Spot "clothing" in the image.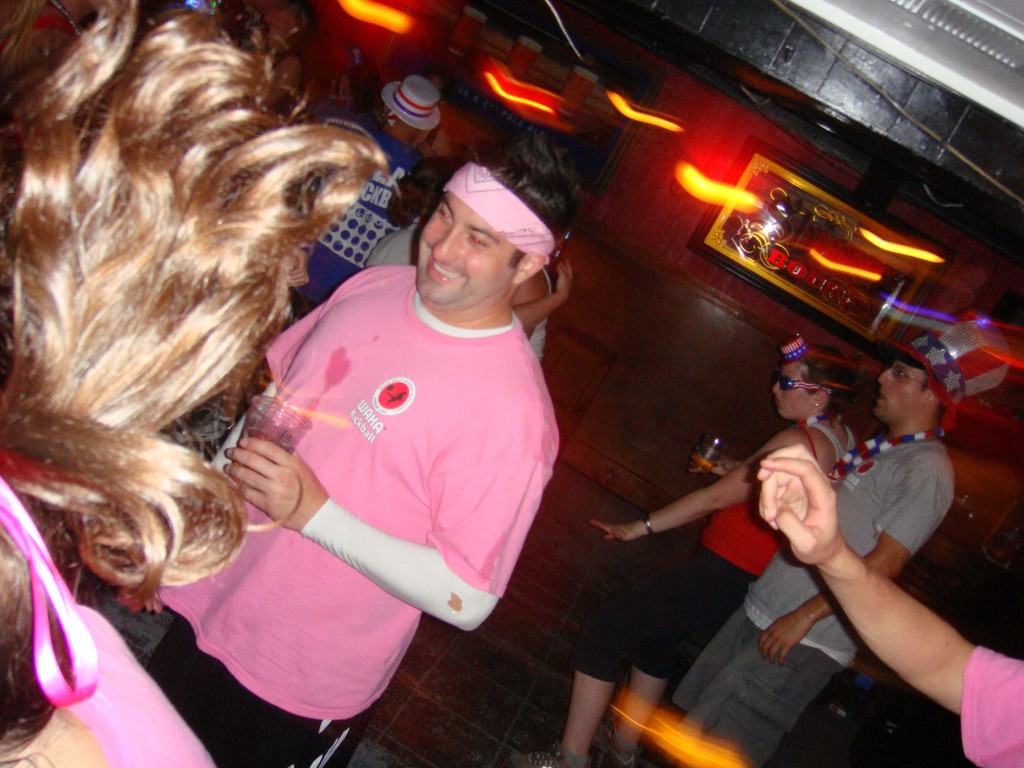
"clothing" found at box=[83, 266, 563, 767].
